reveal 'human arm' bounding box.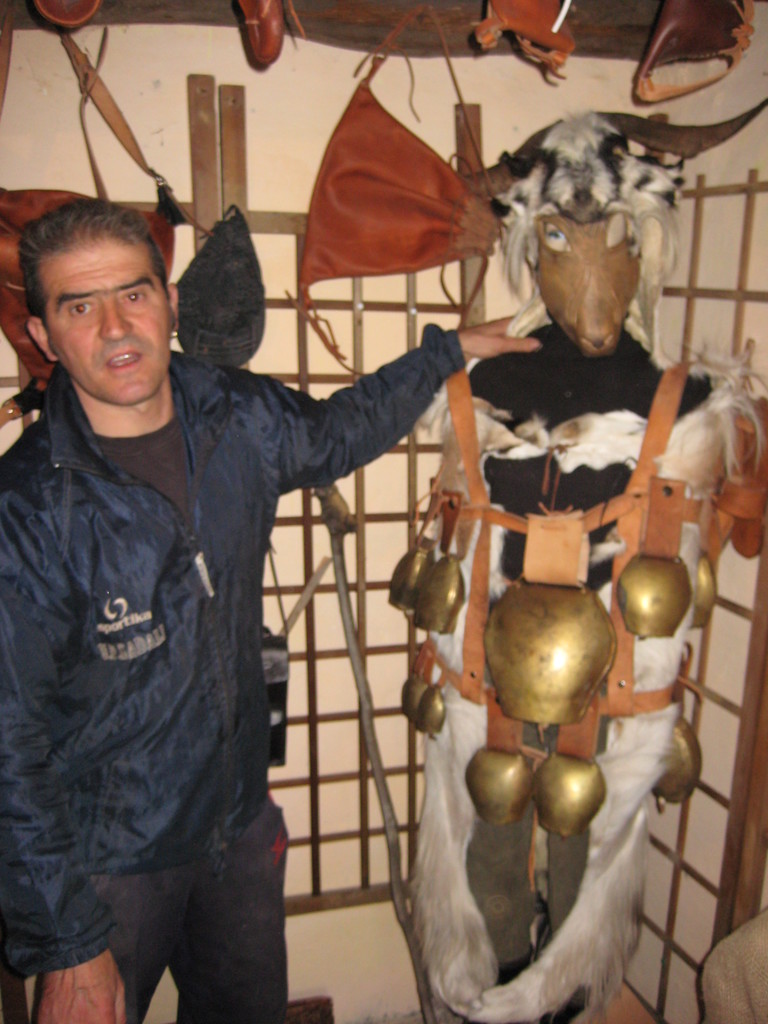
Revealed: (x1=0, y1=524, x2=124, y2=1023).
